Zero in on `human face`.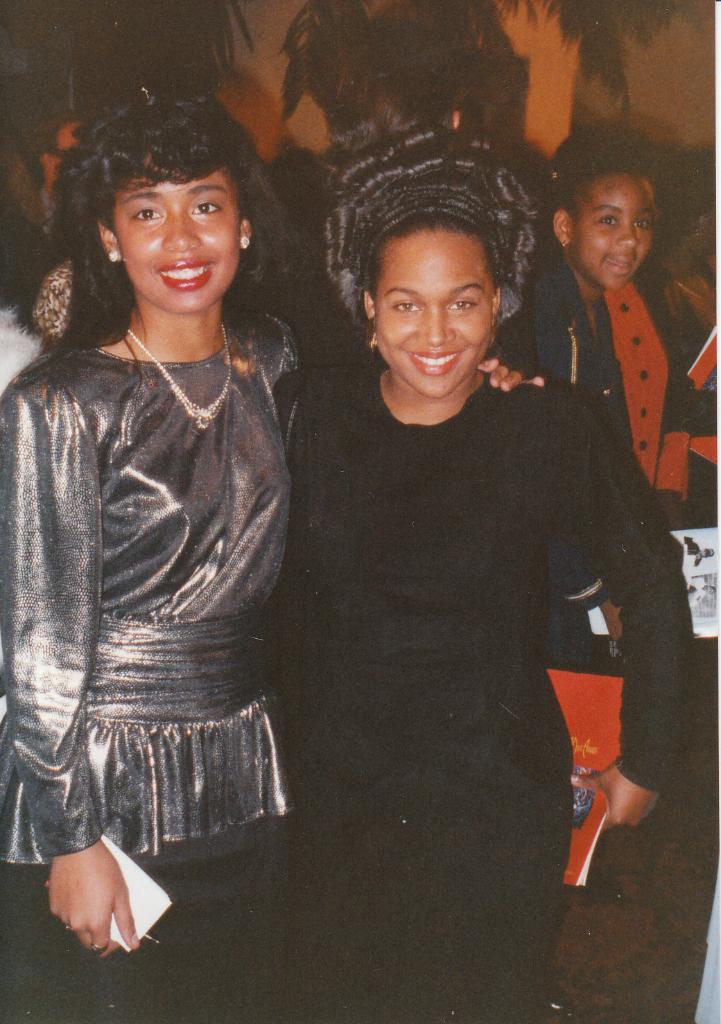
Zeroed in: 569/164/655/290.
